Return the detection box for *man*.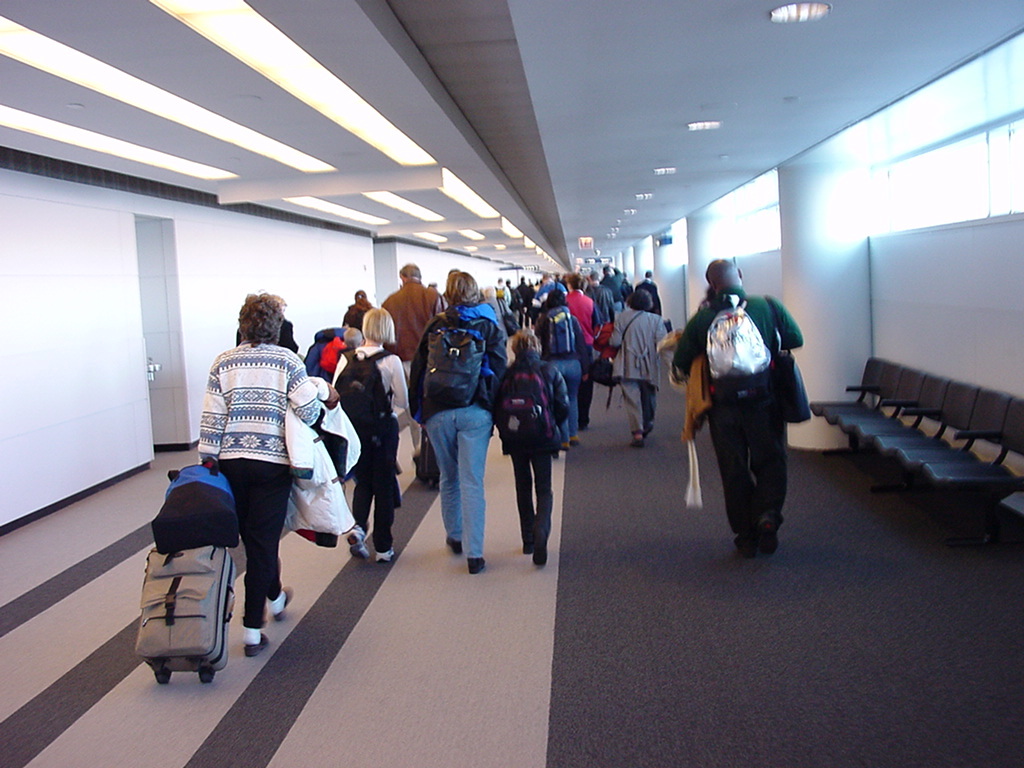
[482, 273, 530, 356].
